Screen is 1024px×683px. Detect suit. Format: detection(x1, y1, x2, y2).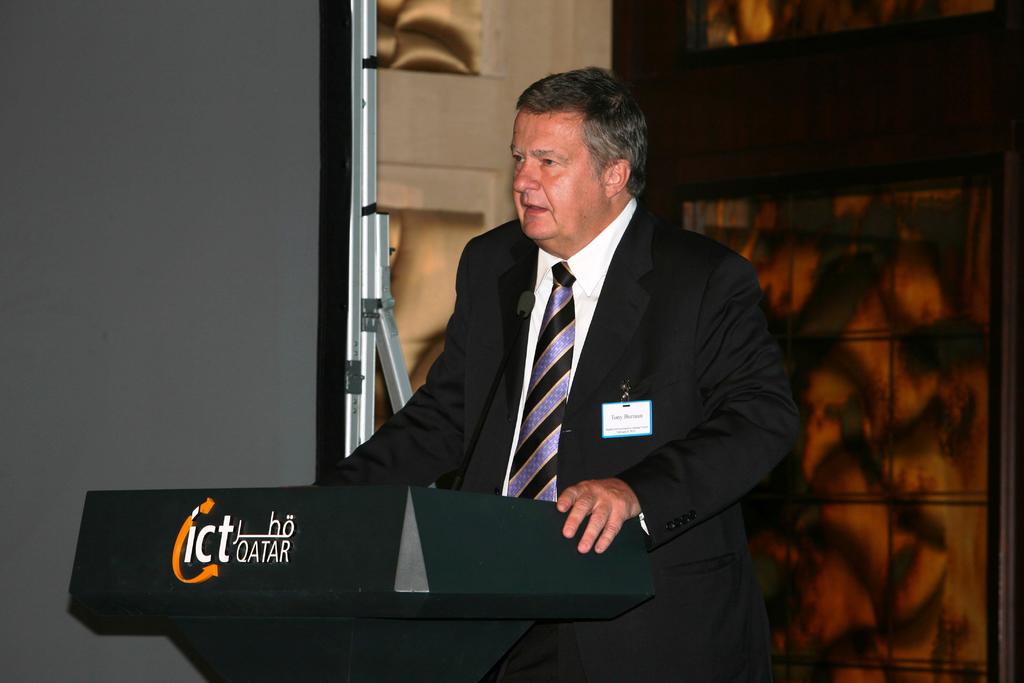
detection(362, 192, 801, 601).
